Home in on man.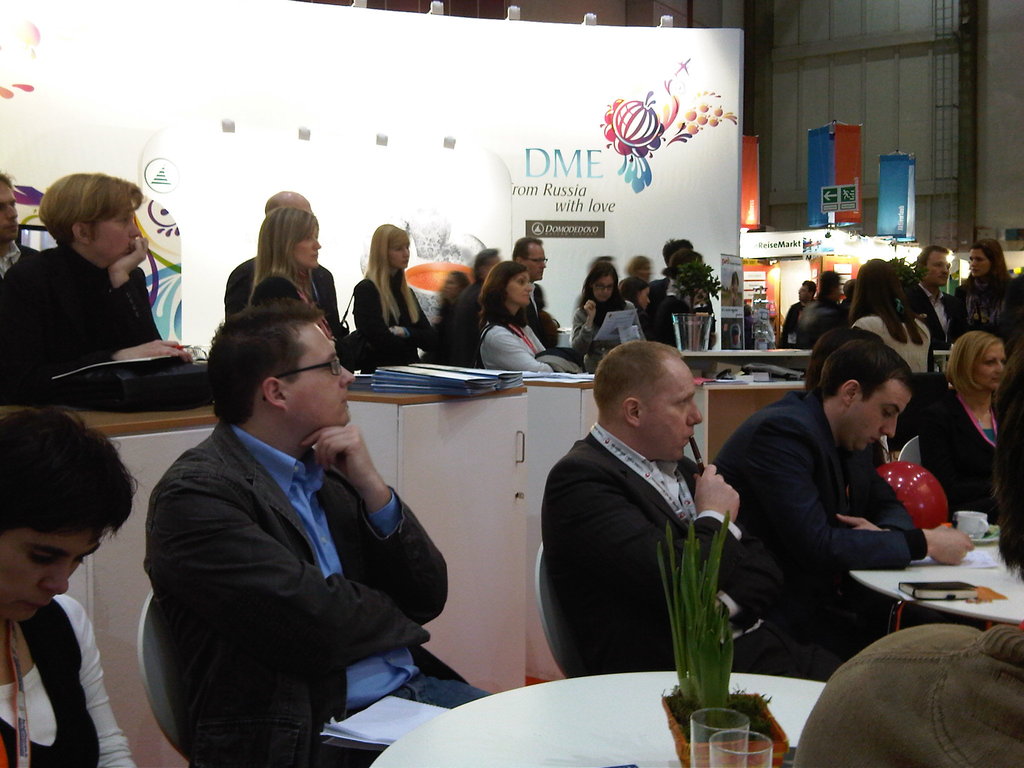
Homed in at rect(913, 242, 971, 353).
